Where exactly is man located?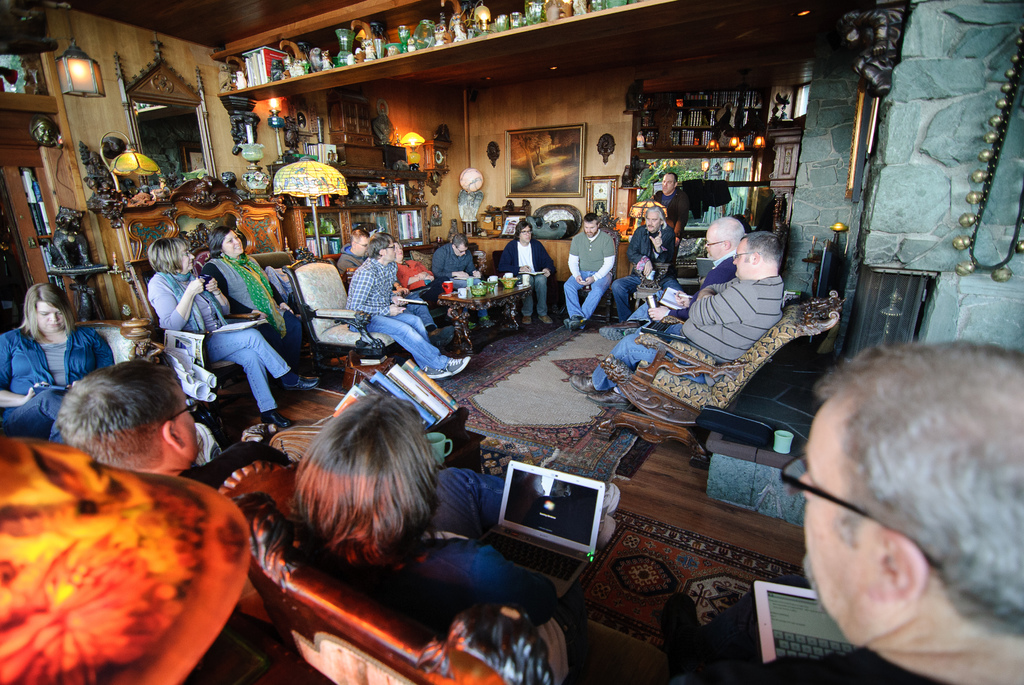
Its bounding box is [566, 230, 785, 412].
